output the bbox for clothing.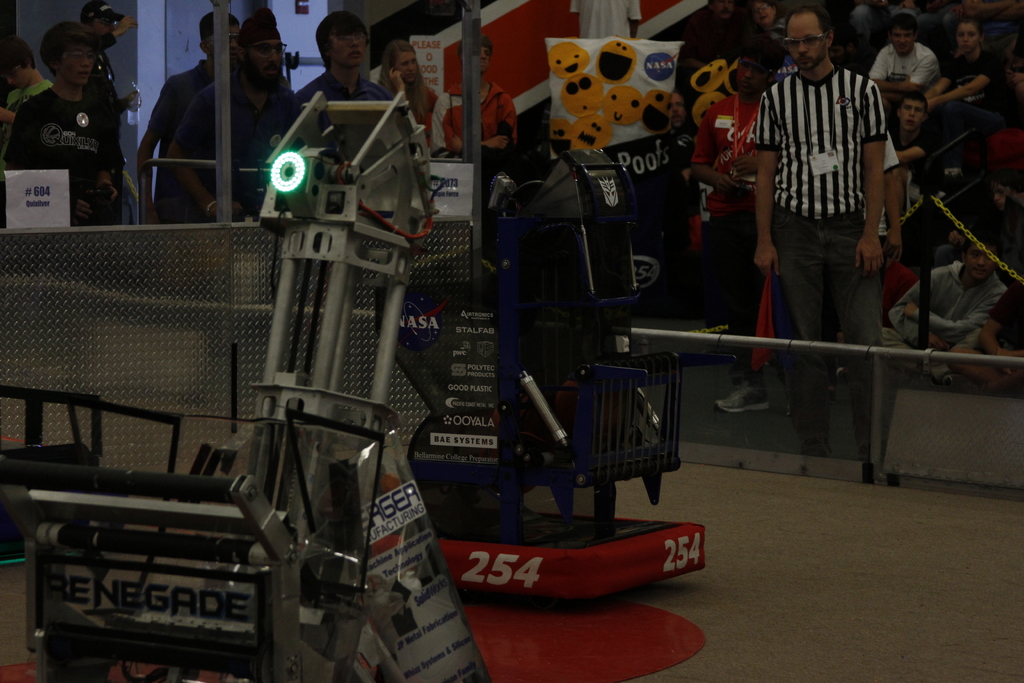
bbox(144, 58, 227, 226).
